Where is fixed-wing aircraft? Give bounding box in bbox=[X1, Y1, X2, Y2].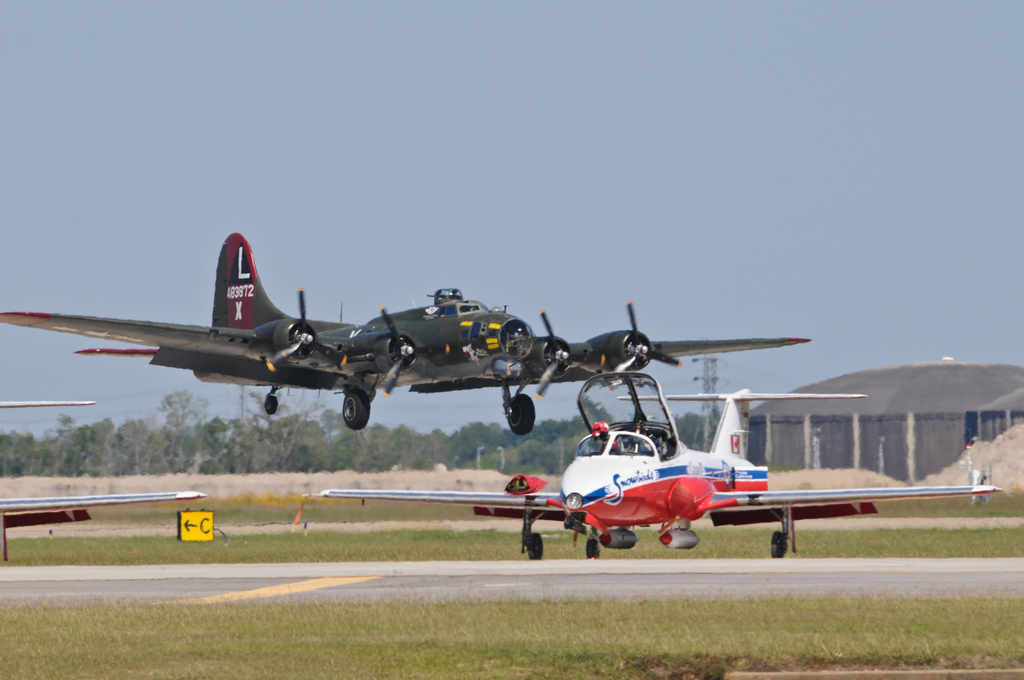
bbox=[296, 378, 1001, 564].
